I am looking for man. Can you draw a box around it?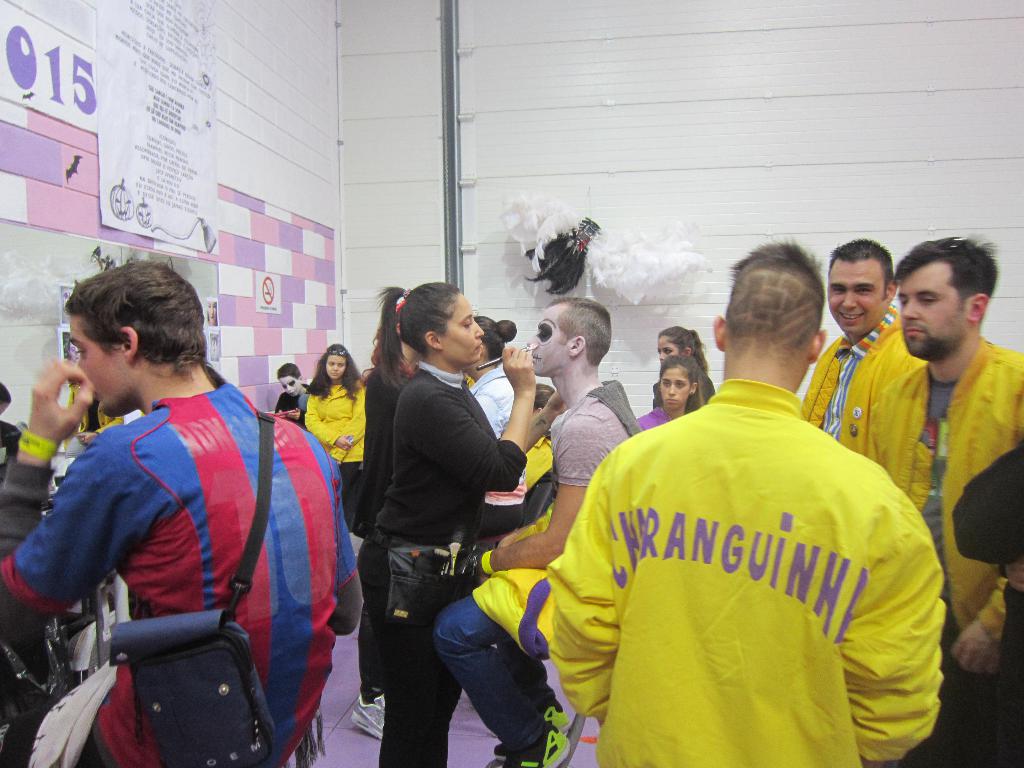
Sure, the bounding box is {"left": 438, "top": 299, "right": 644, "bottom": 767}.
